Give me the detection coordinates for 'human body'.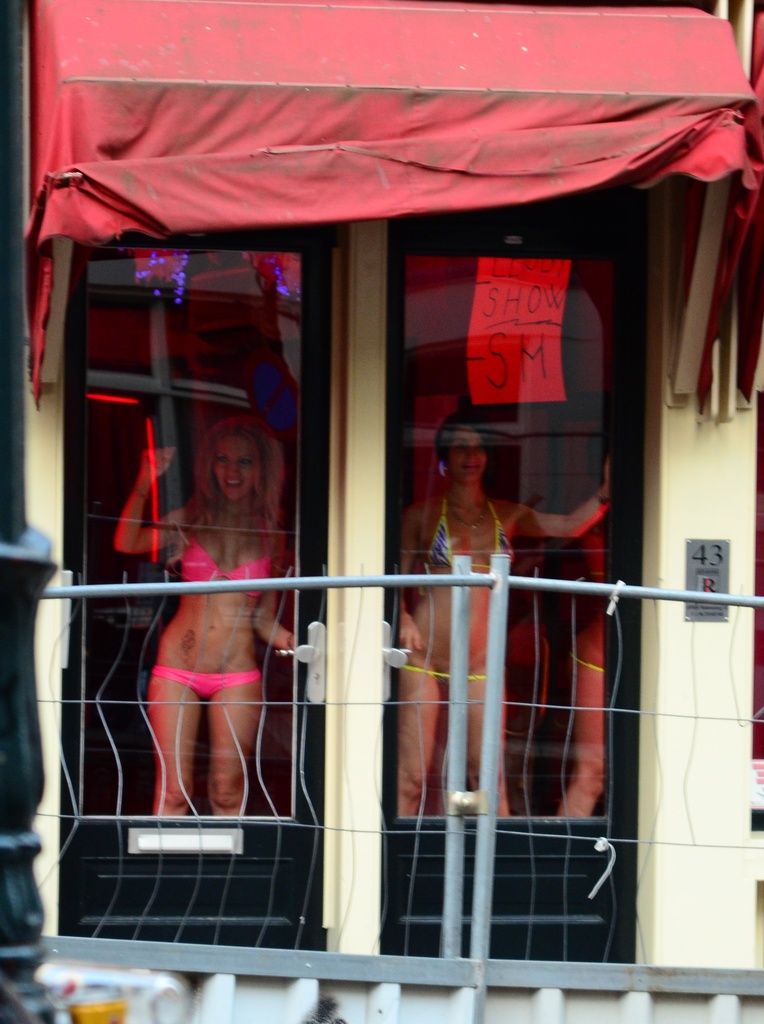
125,358,303,883.
